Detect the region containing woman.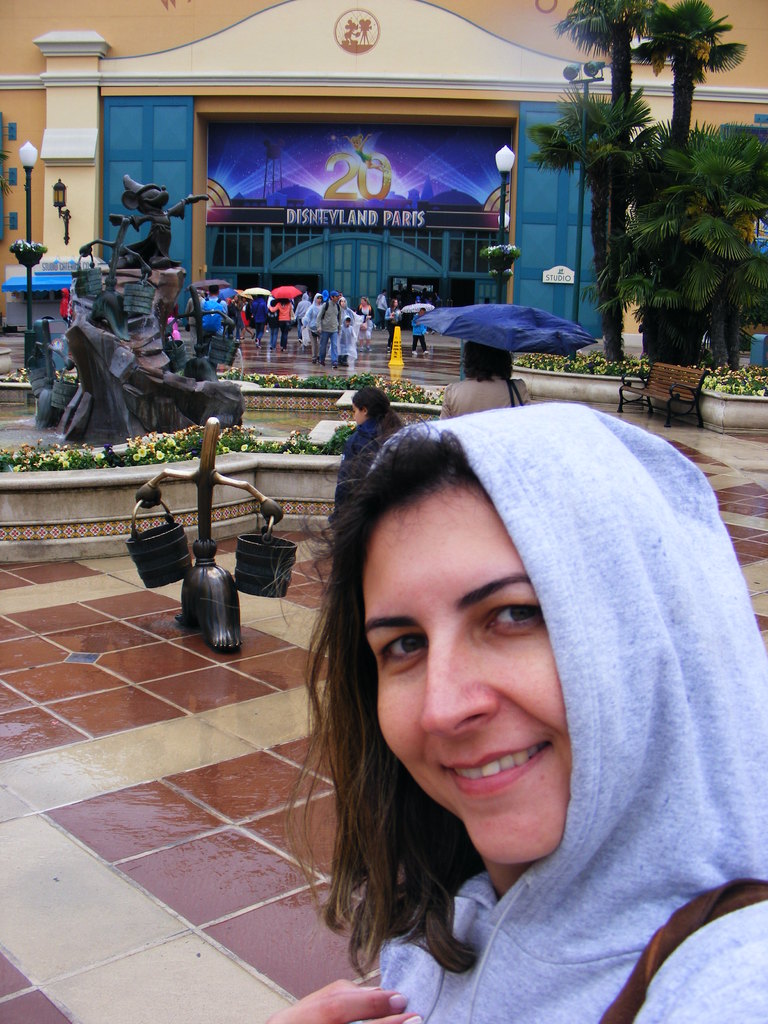
<bbox>270, 296, 294, 354</bbox>.
